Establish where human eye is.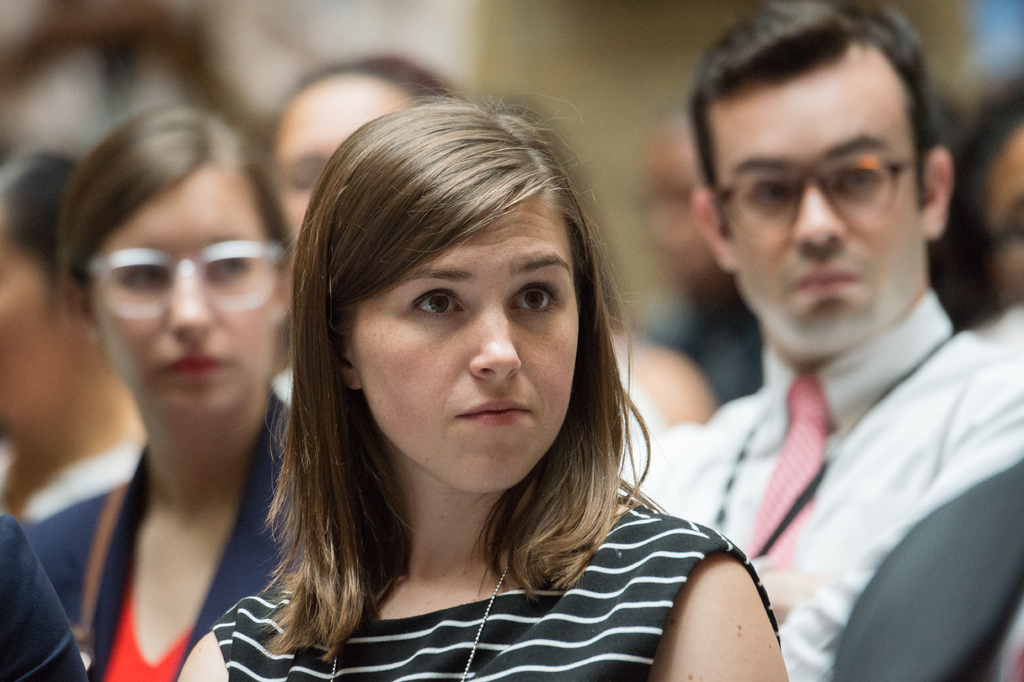
Established at [407, 285, 472, 324].
